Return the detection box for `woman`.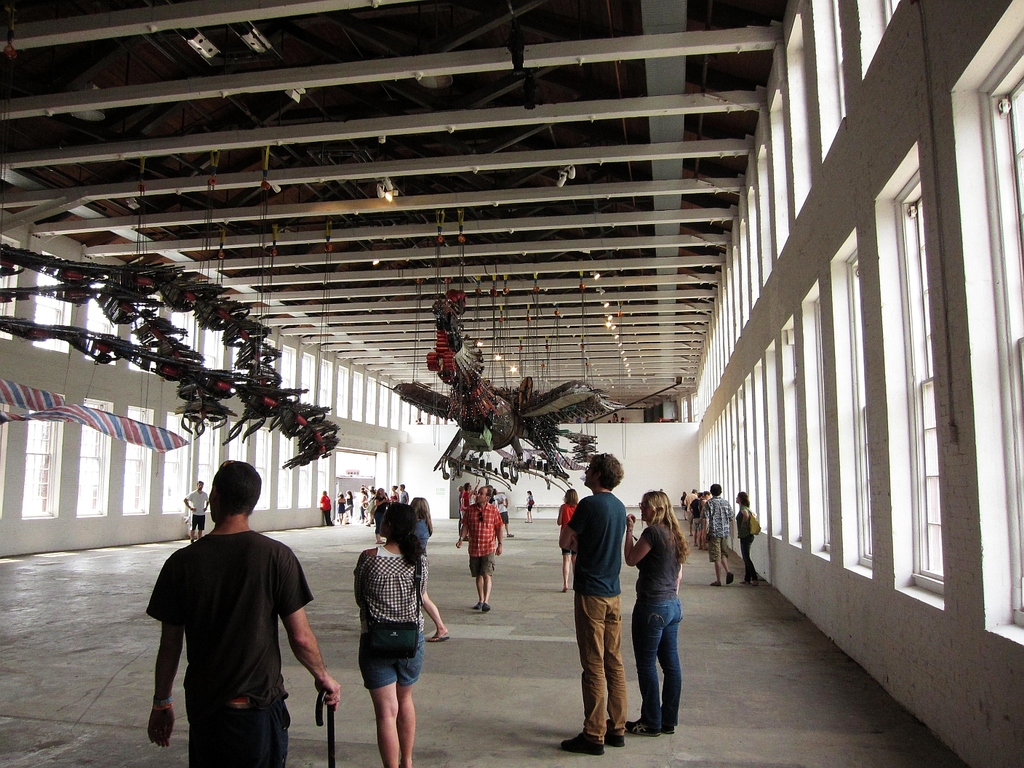
<box>339,495,439,766</box>.
